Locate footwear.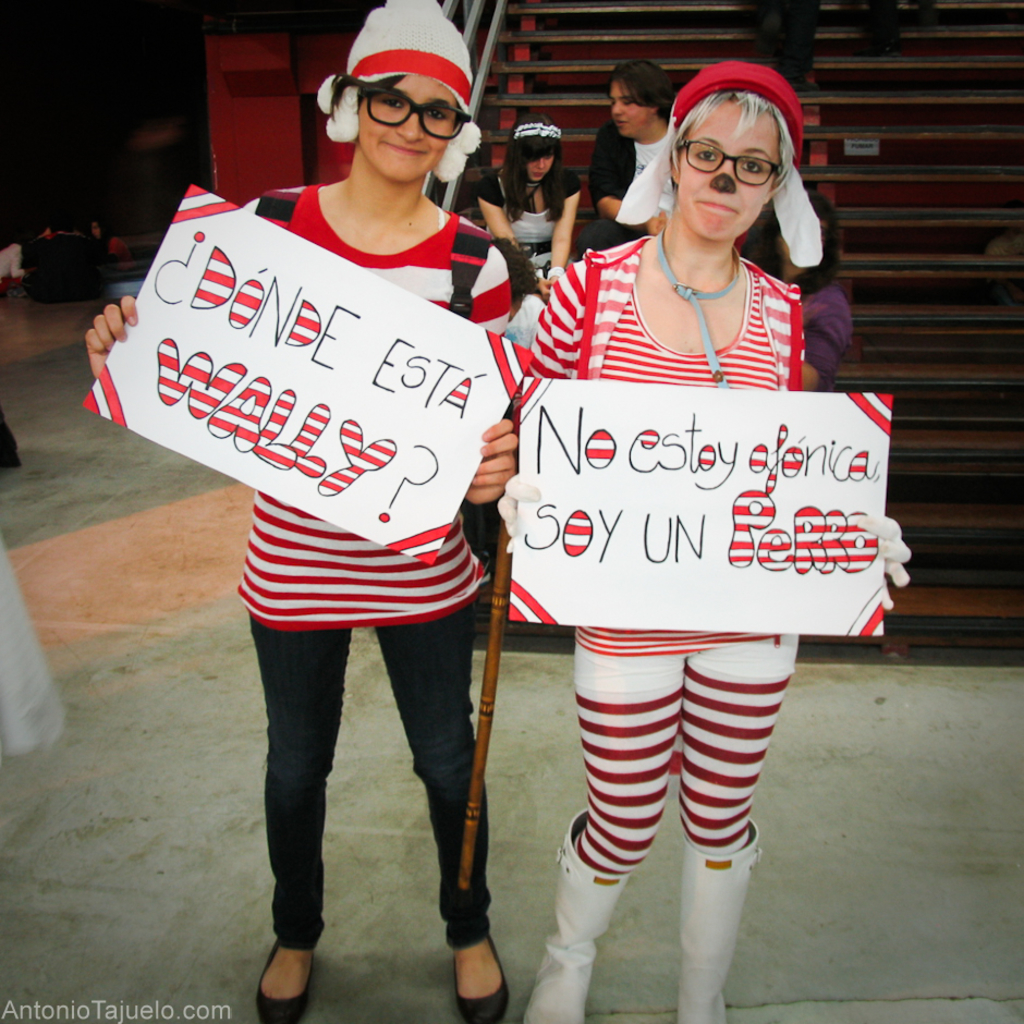
Bounding box: <bbox>254, 938, 314, 1022</bbox>.
